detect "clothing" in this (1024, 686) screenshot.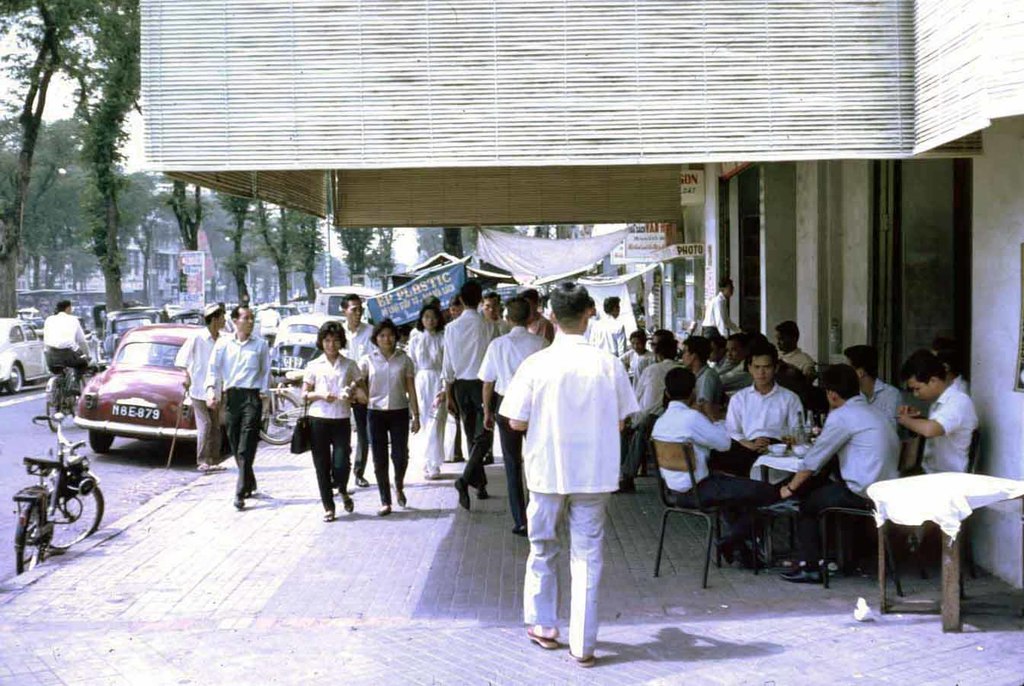
Detection: bbox=(779, 345, 826, 388).
